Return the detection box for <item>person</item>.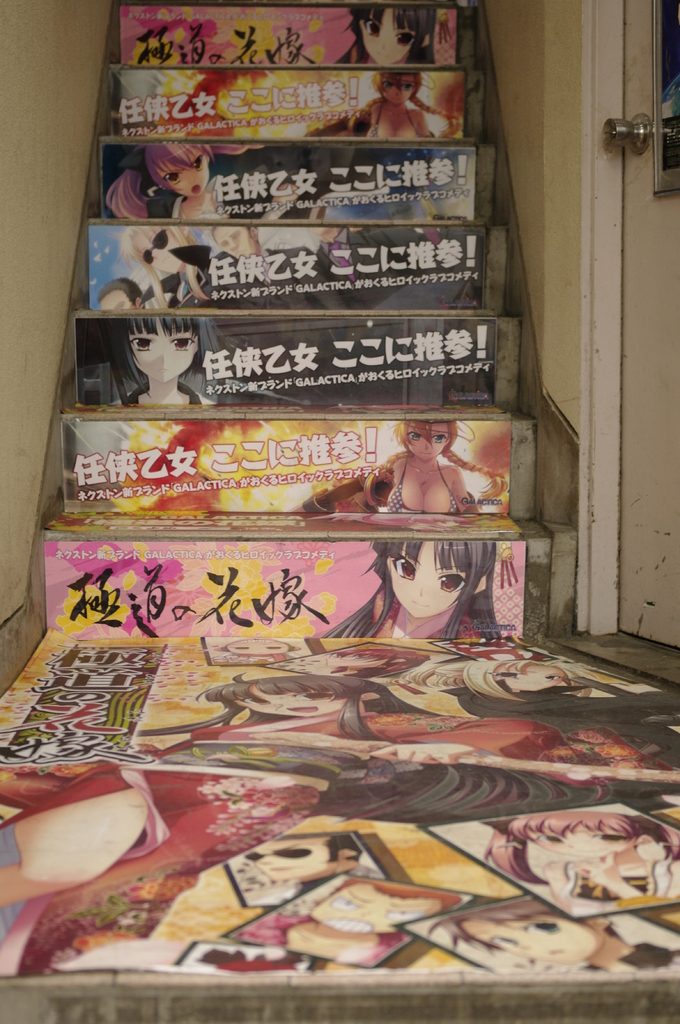
{"x1": 104, "y1": 141, "x2": 240, "y2": 221}.
